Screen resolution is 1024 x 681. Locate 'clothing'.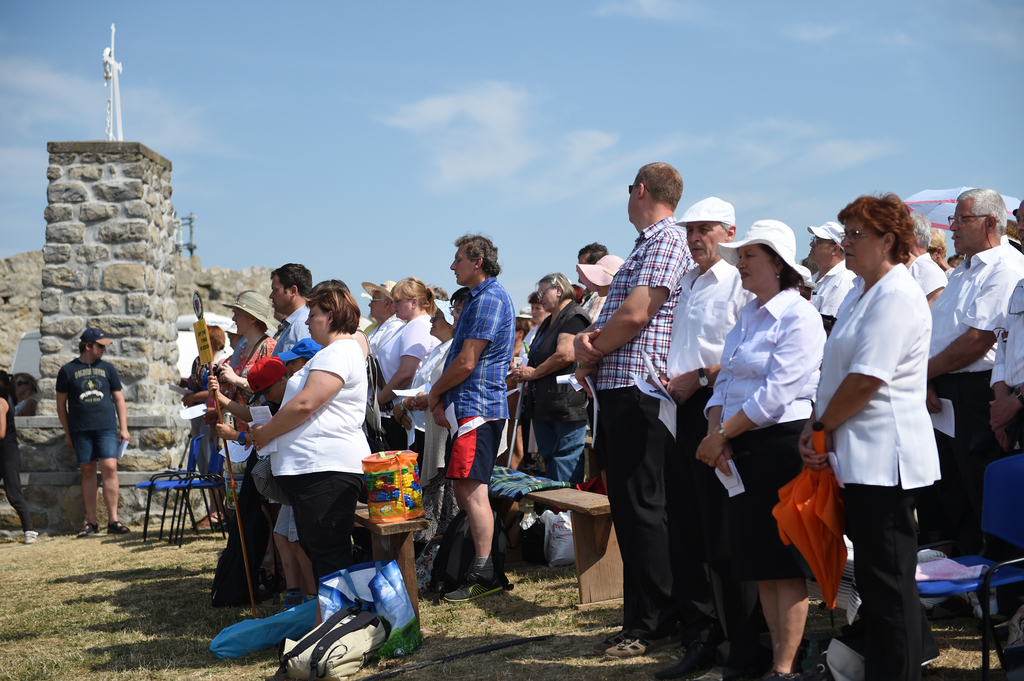
bbox=(51, 359, 121, 468).
